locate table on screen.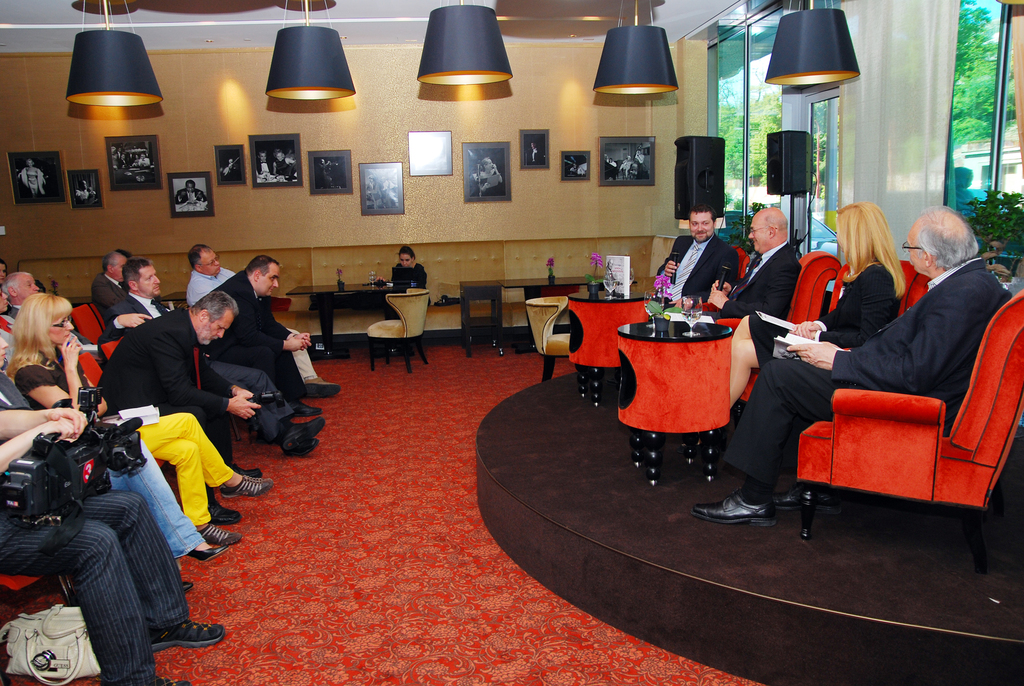
On screen at left=603, top=301, right=764, bottom=474.
